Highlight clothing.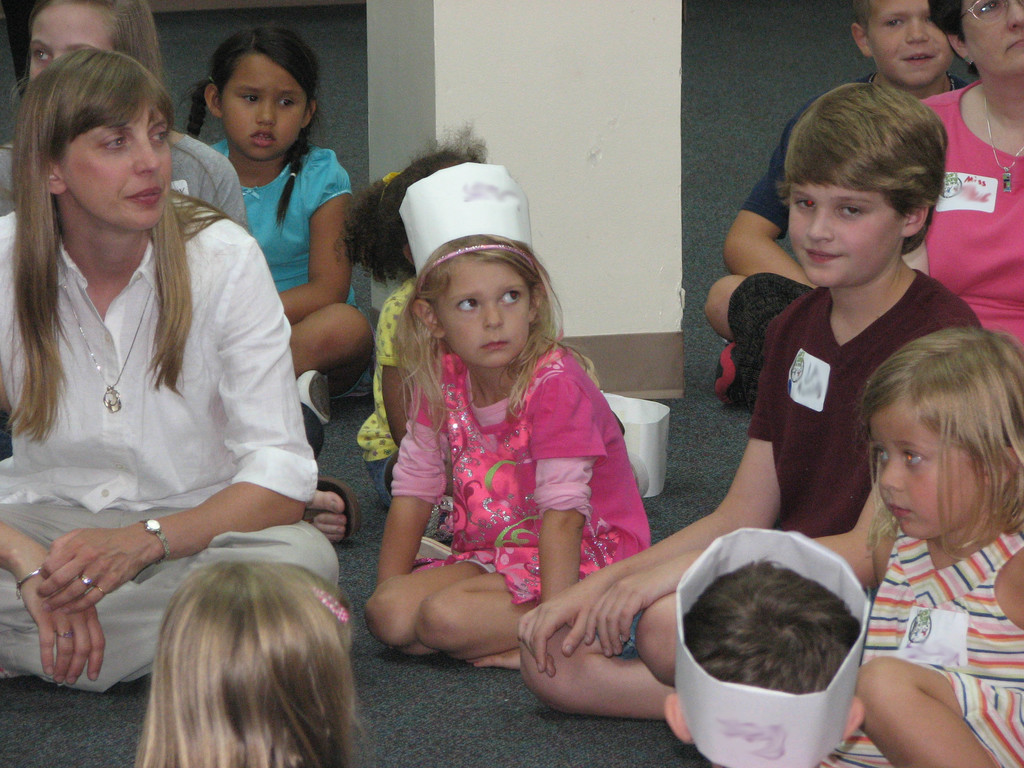
Highlighted region: (x1=209, y1=141, x2=363, y2=319).
